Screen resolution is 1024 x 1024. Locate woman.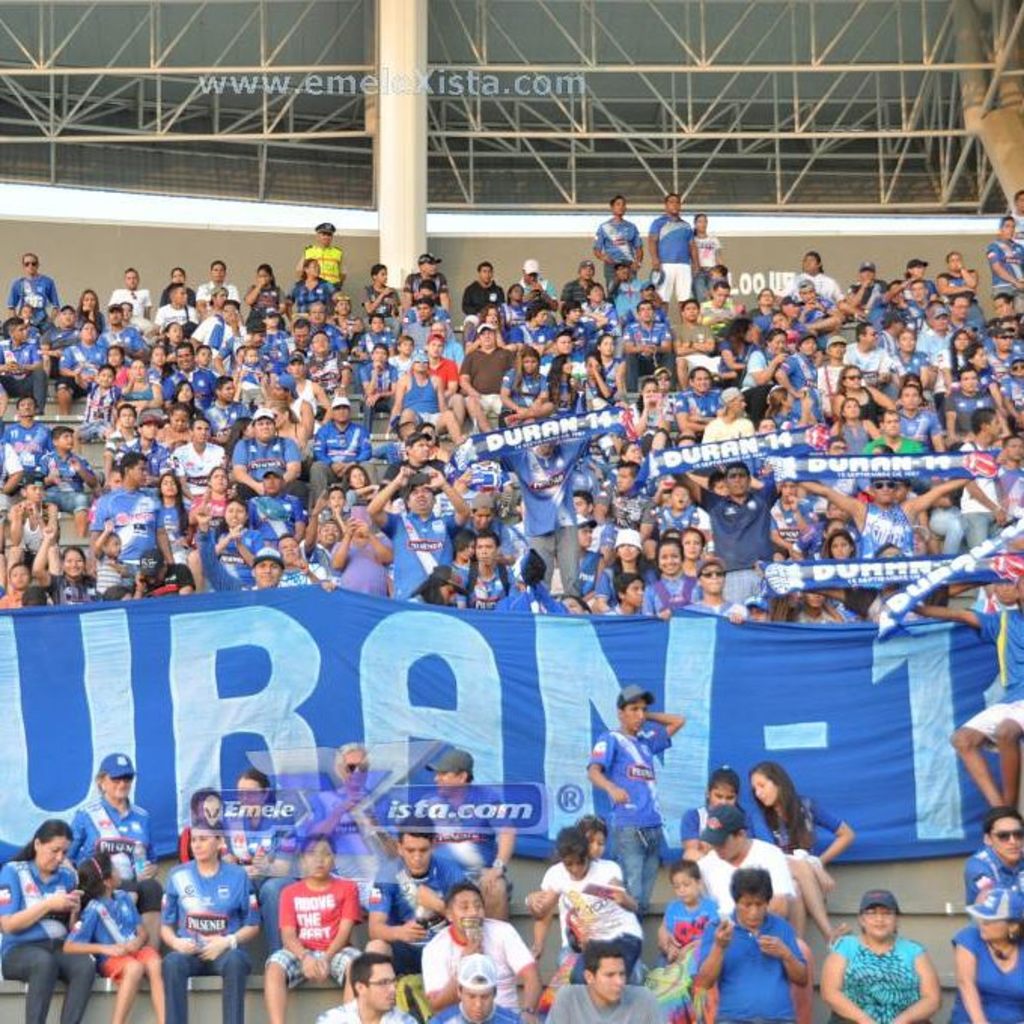
<bbox>950, 881, 1022, 1022</bbox>.
